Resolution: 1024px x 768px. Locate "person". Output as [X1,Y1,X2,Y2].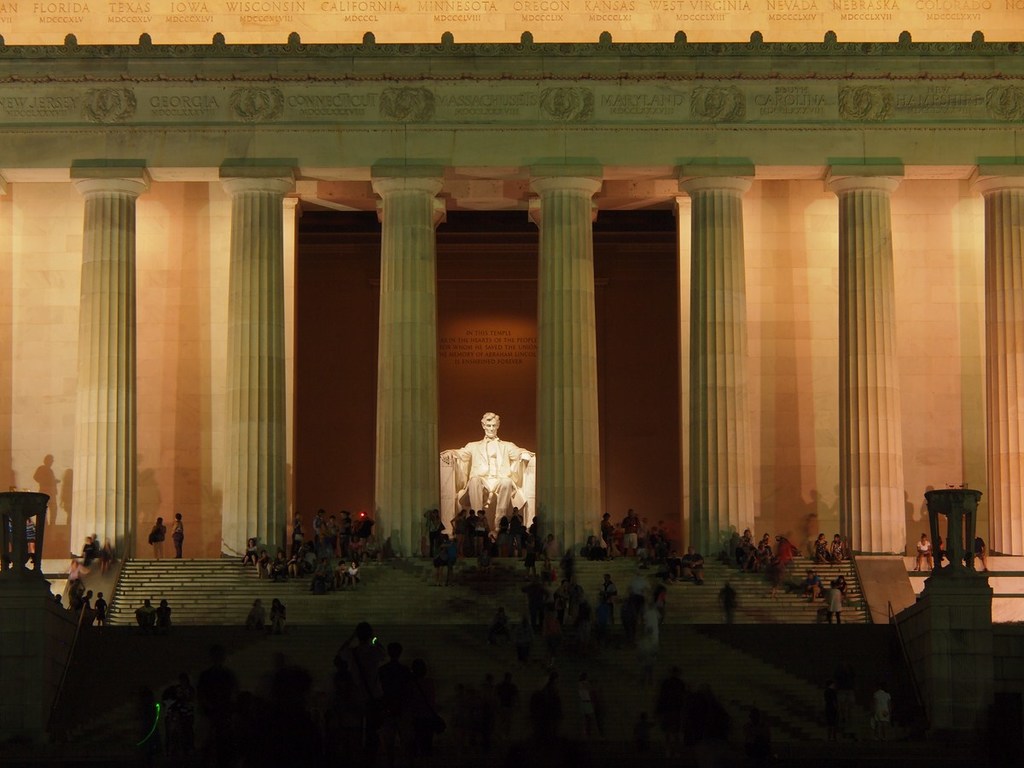
[445,406,526,551].
